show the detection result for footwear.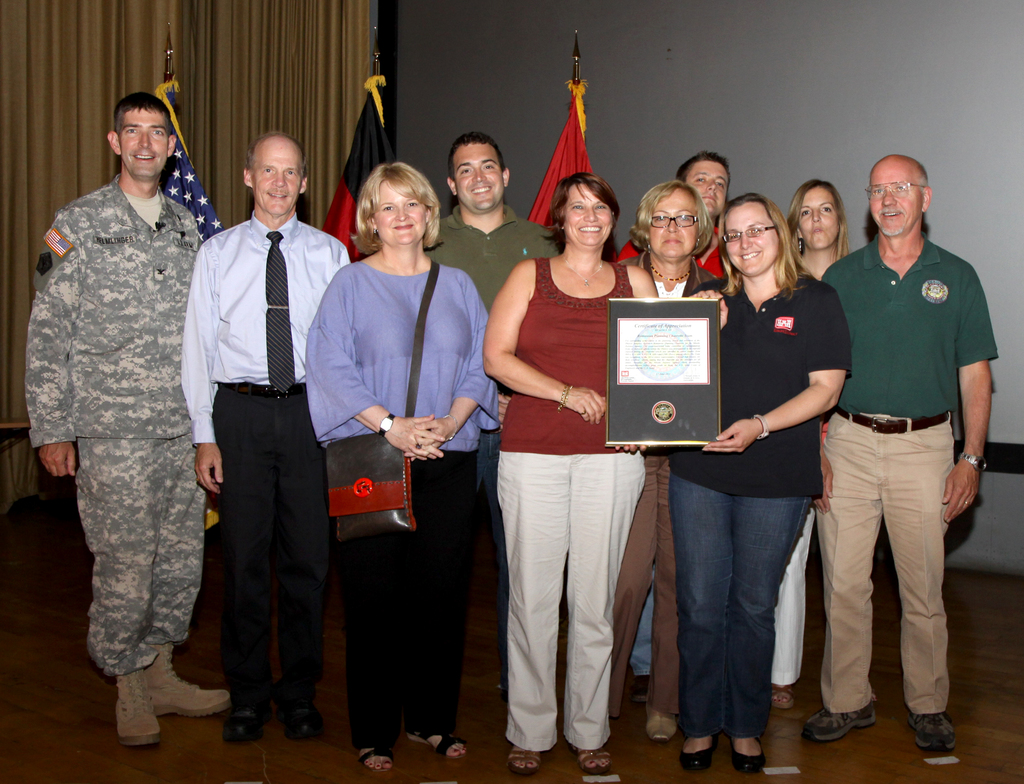
[276, 704, 326, 744].
